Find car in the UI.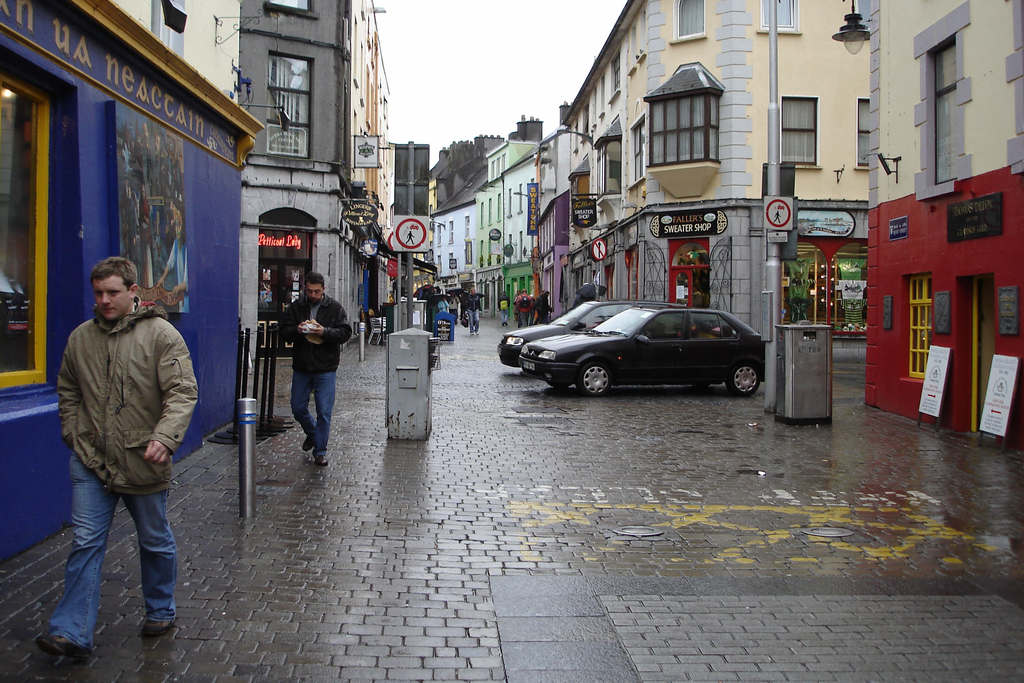
UI element at BBox(500, 297, 670, 372).
